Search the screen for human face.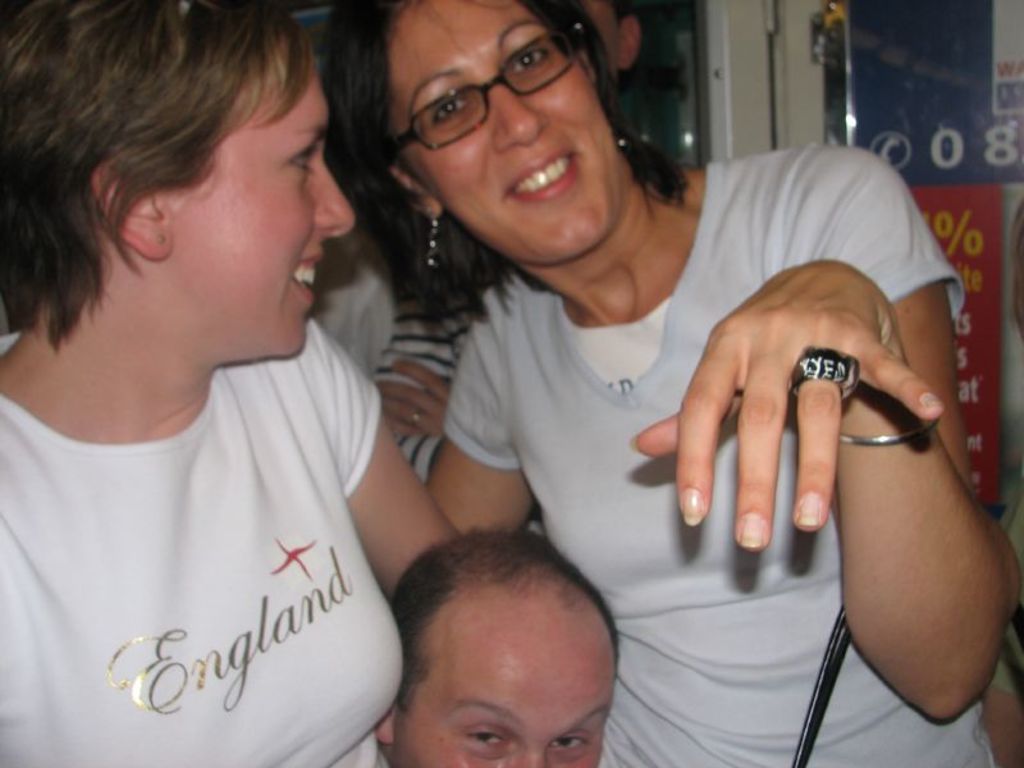
Found at [394,608,613,767].
